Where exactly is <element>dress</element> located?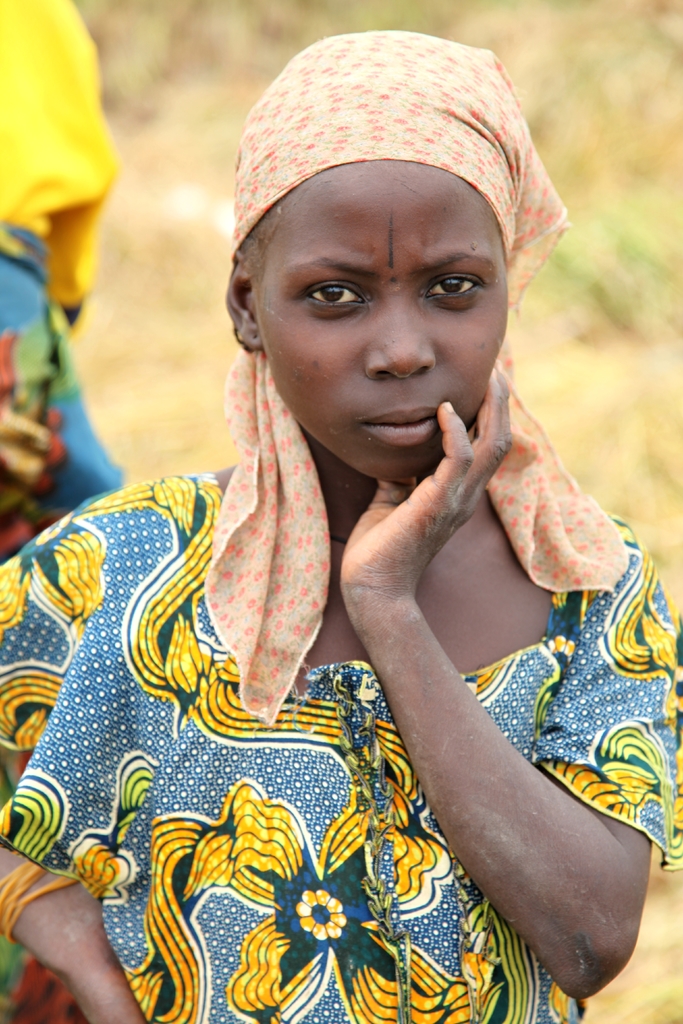
Its bounding box is <bbox>57, 195, 654, 1004</bbox>.
